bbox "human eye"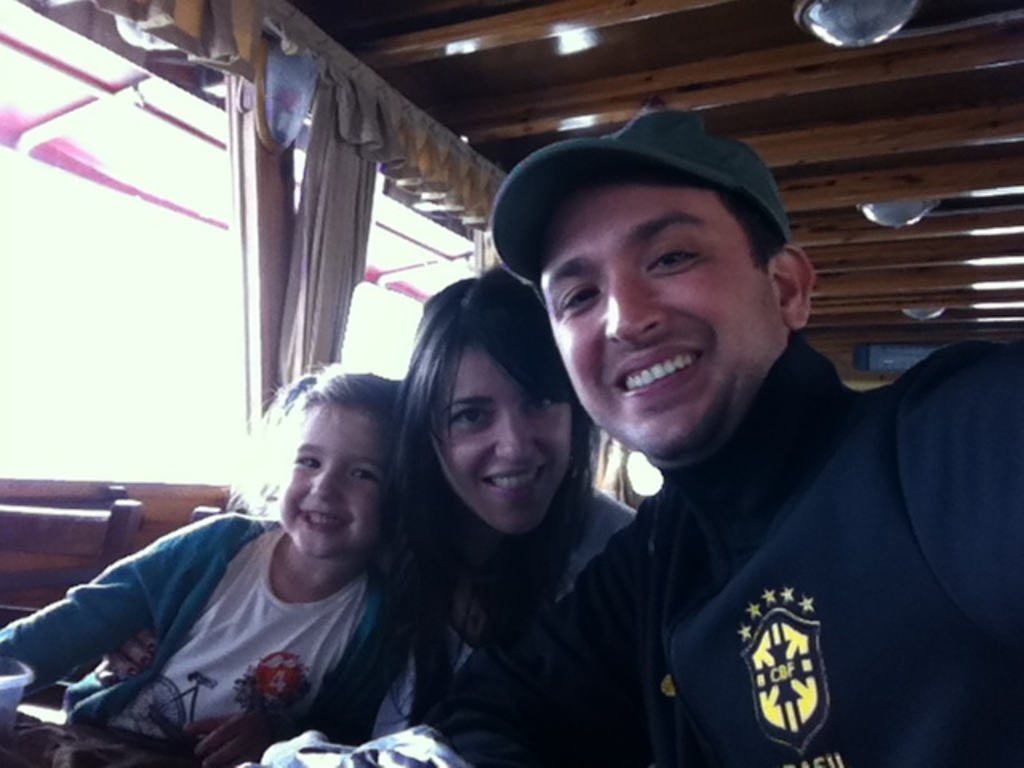
l=646, t=240, r=702, b=272
